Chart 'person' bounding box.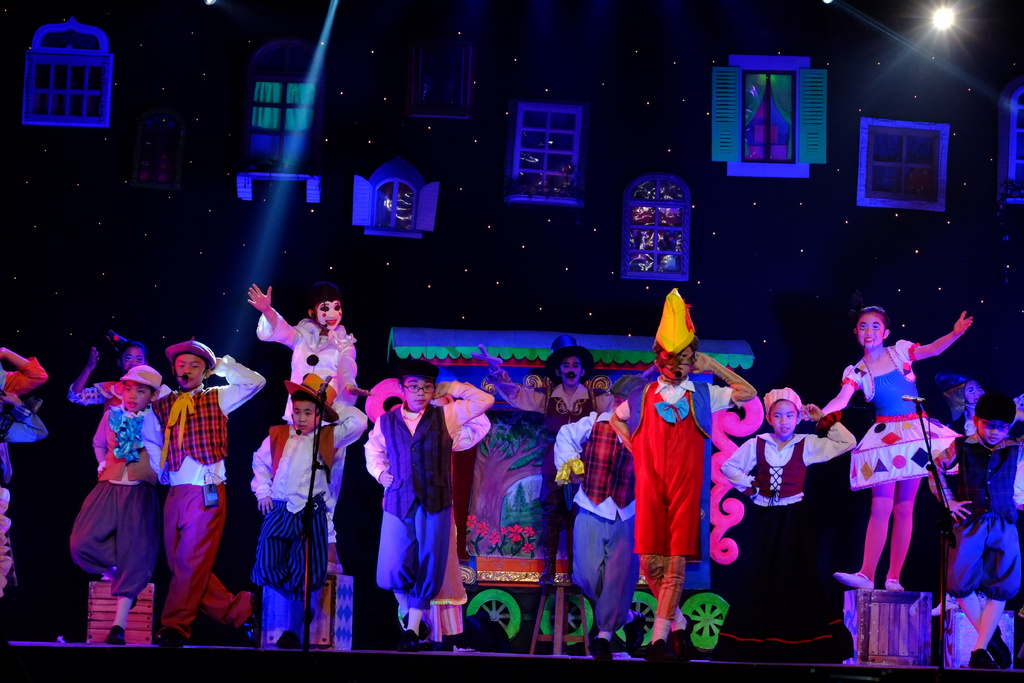
Charted: [609, 288, 760, 646].
